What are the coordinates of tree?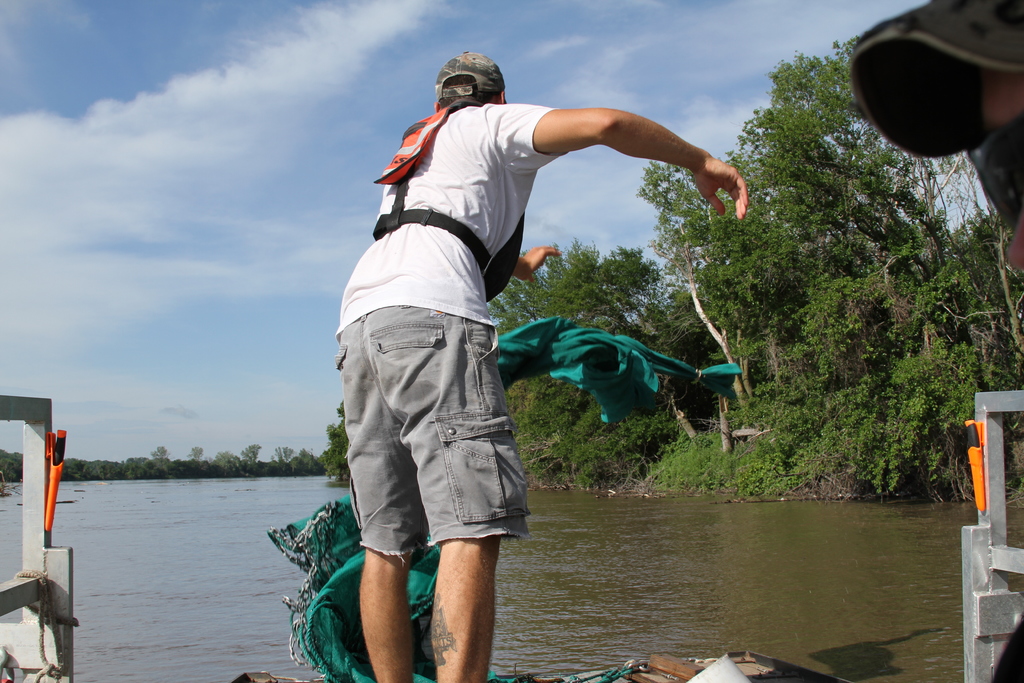
left=181, top=441, right=209, bottom=470.
